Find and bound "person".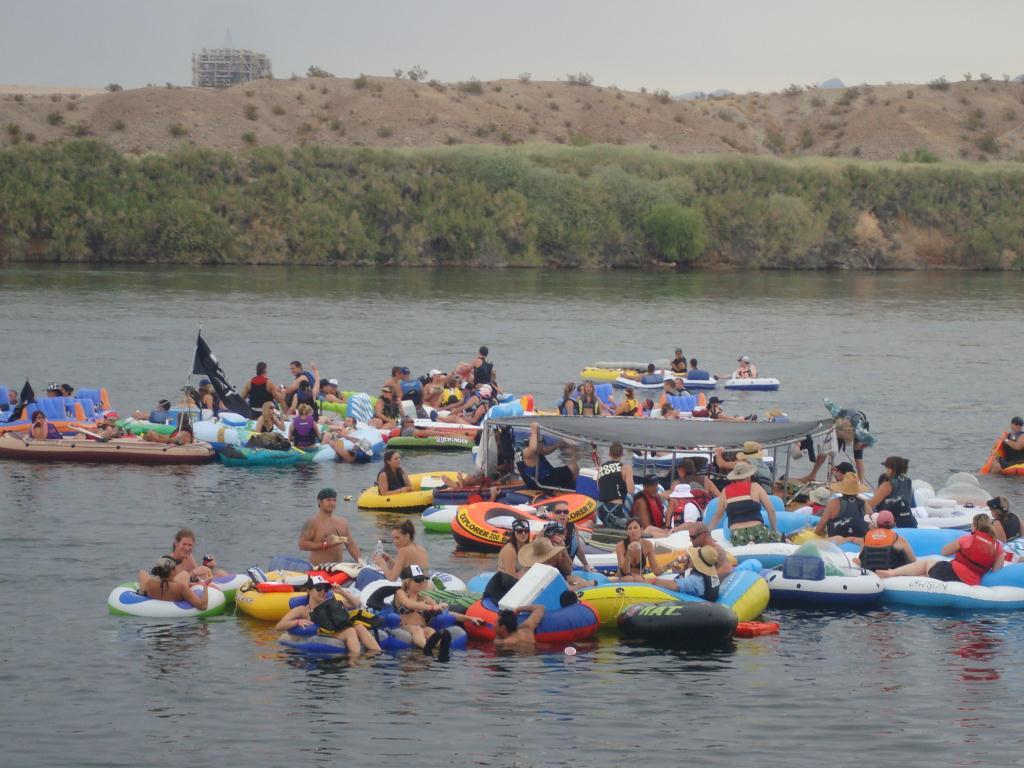
Bound: bbox=[392, 561, 481, 653].
